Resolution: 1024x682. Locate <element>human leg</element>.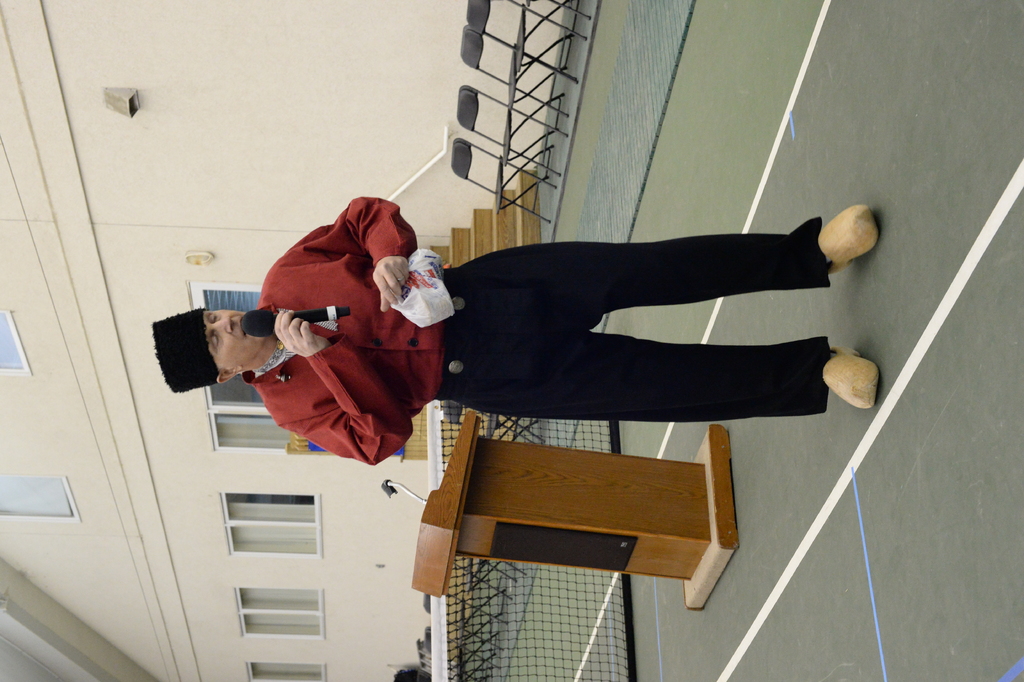
bbox=[433, 328, 876, 419].
